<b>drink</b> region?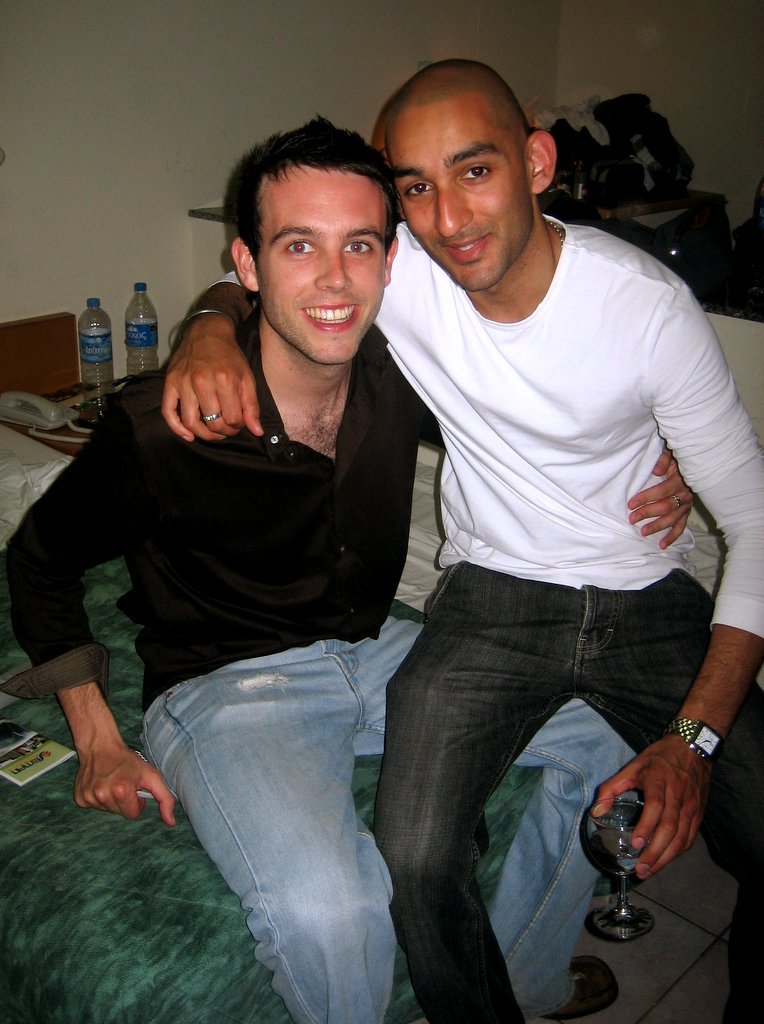
crop(590, 715, 707, 929)
